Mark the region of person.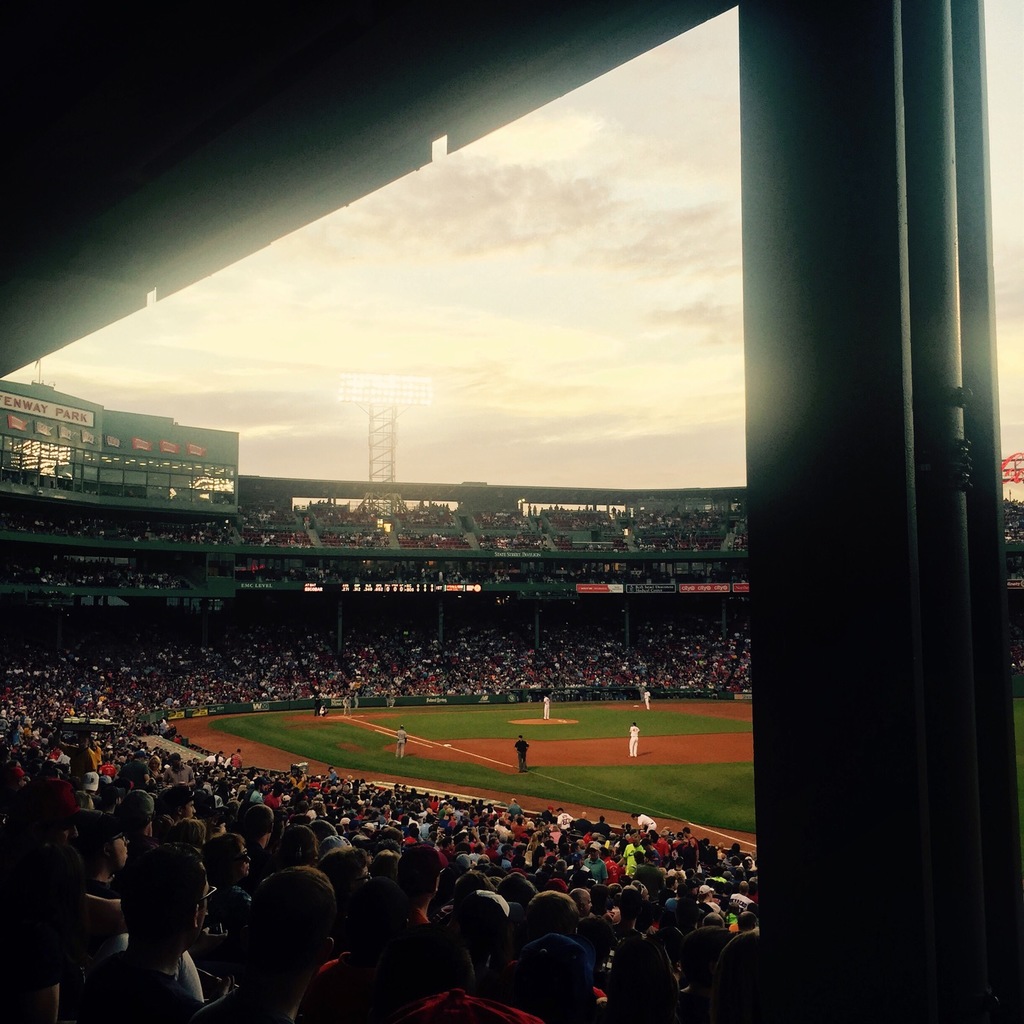
Region: region(345, 697, 352, 716).
